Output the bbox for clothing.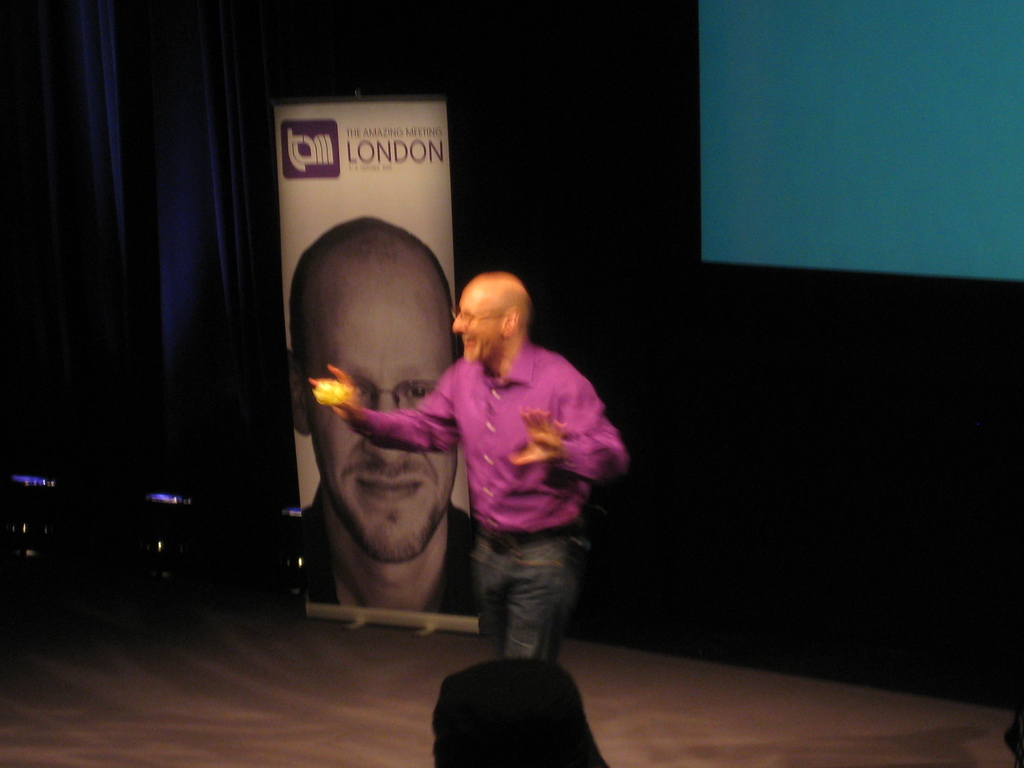
344,344,622,673.
